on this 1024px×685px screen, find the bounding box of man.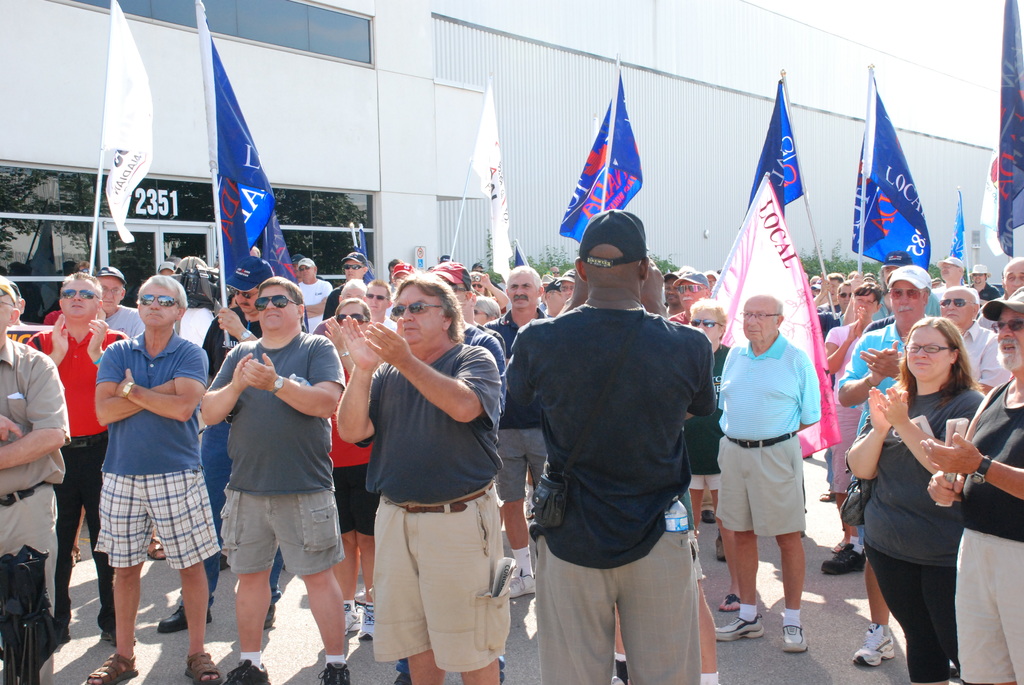
Bounding box: <box>817,280,856,319</box>.
